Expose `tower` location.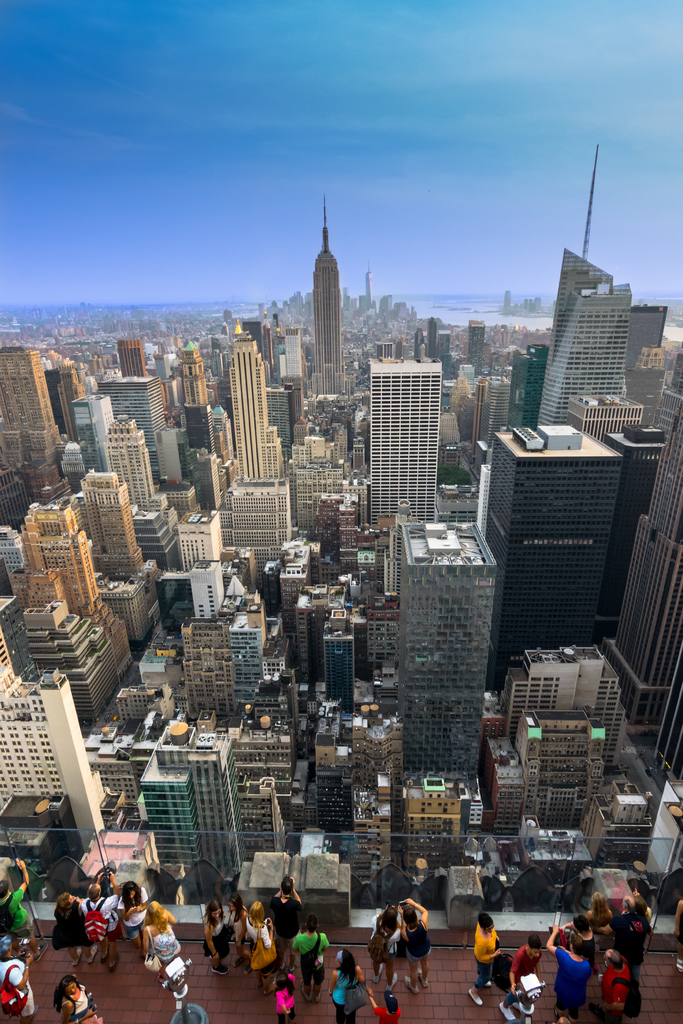
Exposed at x1=22, y1=598, x2=126, y2=715.
